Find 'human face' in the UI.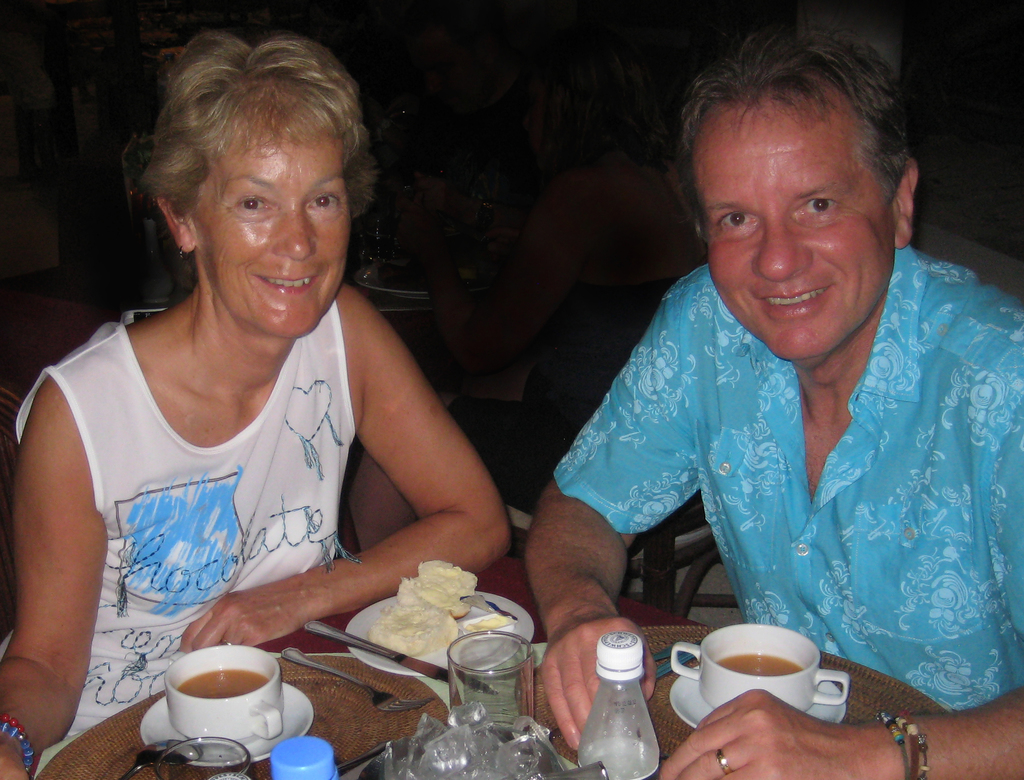
UI element at Rect(708, 99, 896, 362).
